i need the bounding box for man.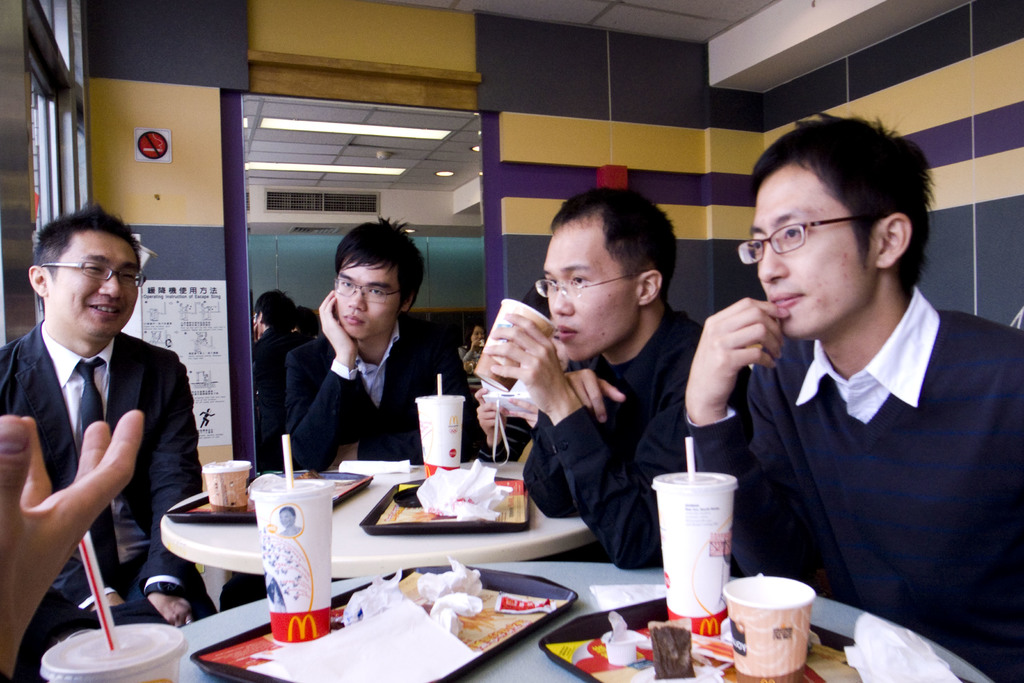
Here it is: [left=666, top=128, right=1016, bottom=643].
